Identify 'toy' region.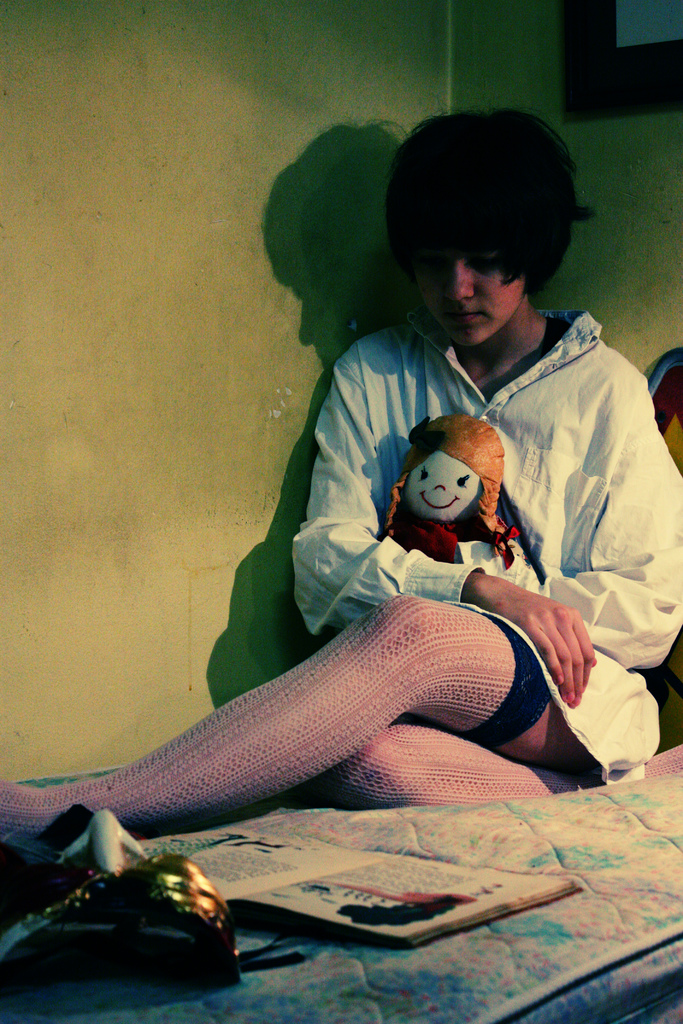
Region: [363,407,529,584].
